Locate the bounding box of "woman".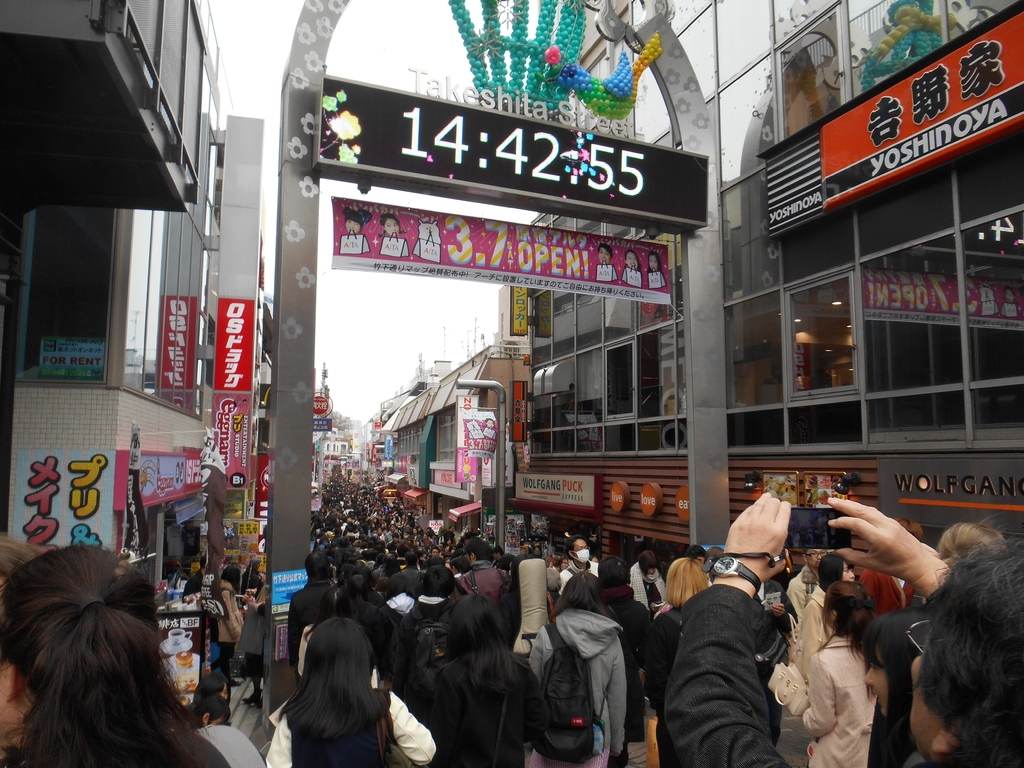
Bounding box: (left=521, top=573, right=628, bottom=767).
